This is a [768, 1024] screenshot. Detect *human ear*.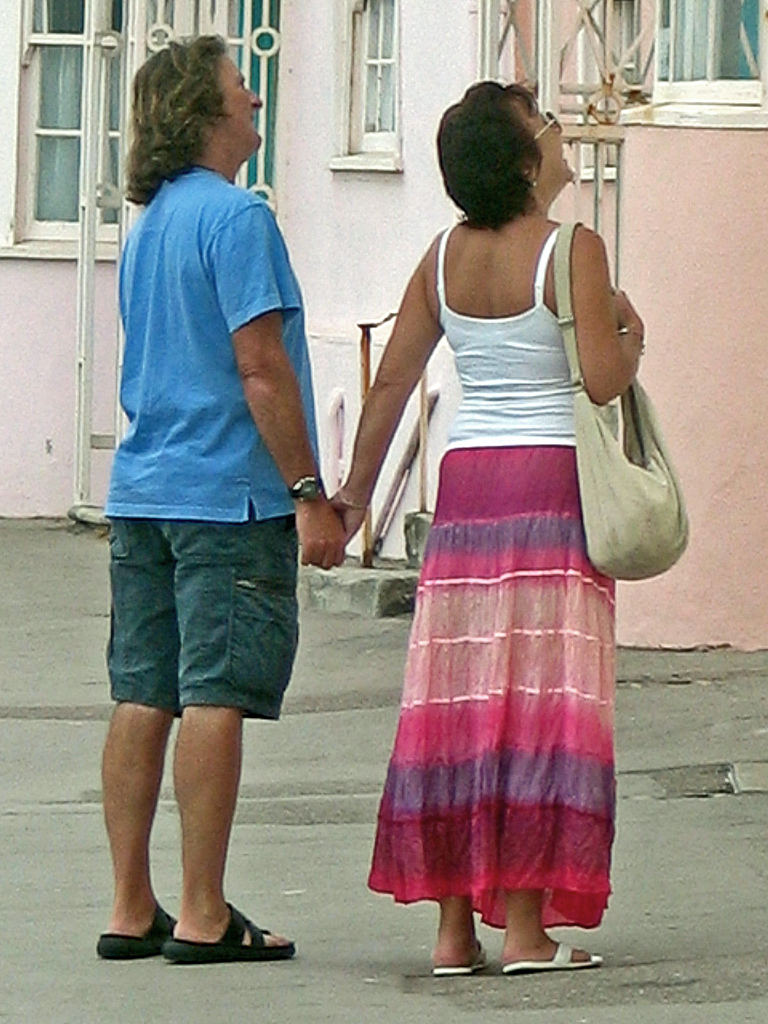
left=520, top=160, right=541, bottom=191.
